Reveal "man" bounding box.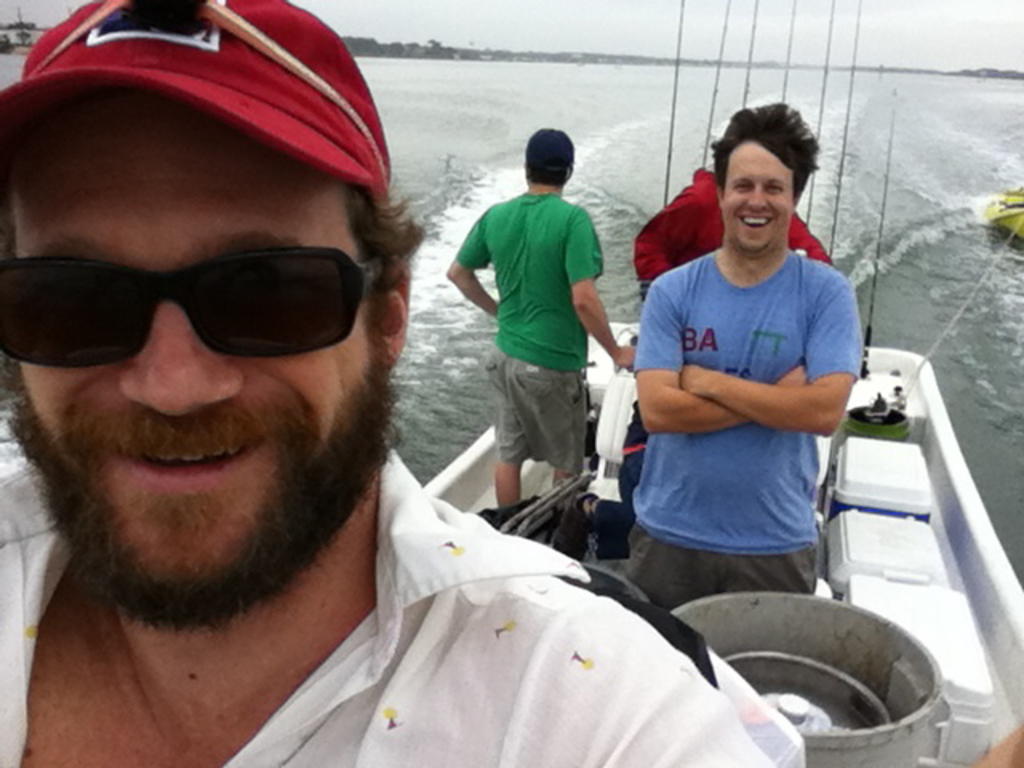
Revealed: <bbox>624, 99, 866, 608</bbox>.
